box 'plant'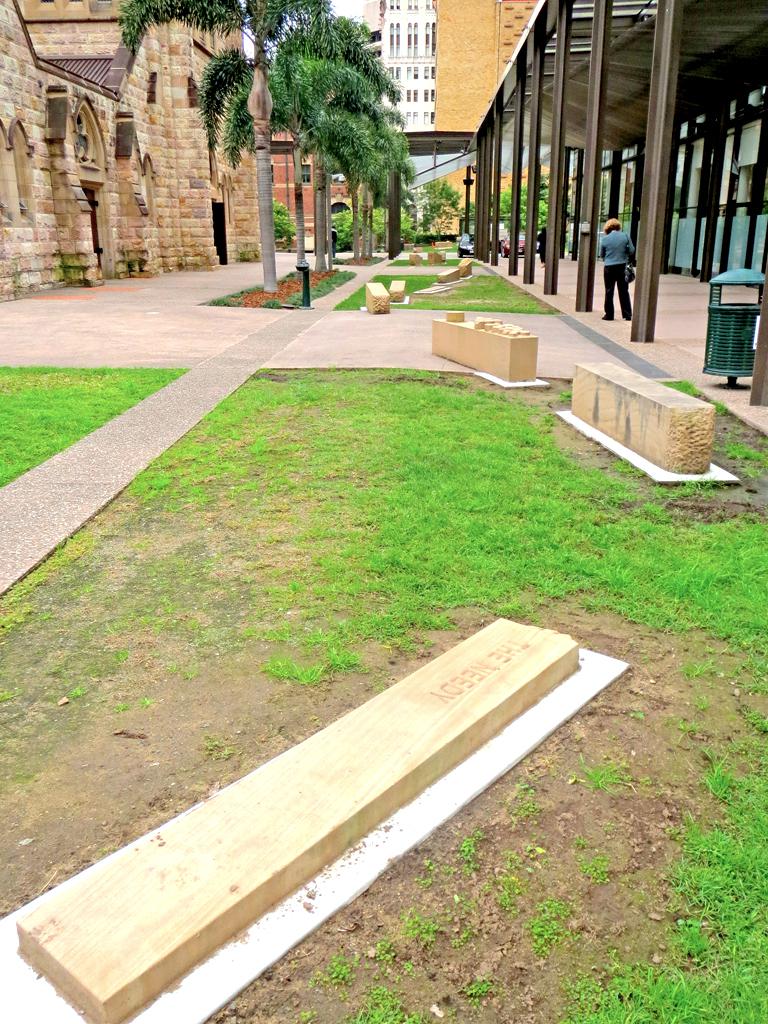
bbox=(417, 858, 433, 886)
